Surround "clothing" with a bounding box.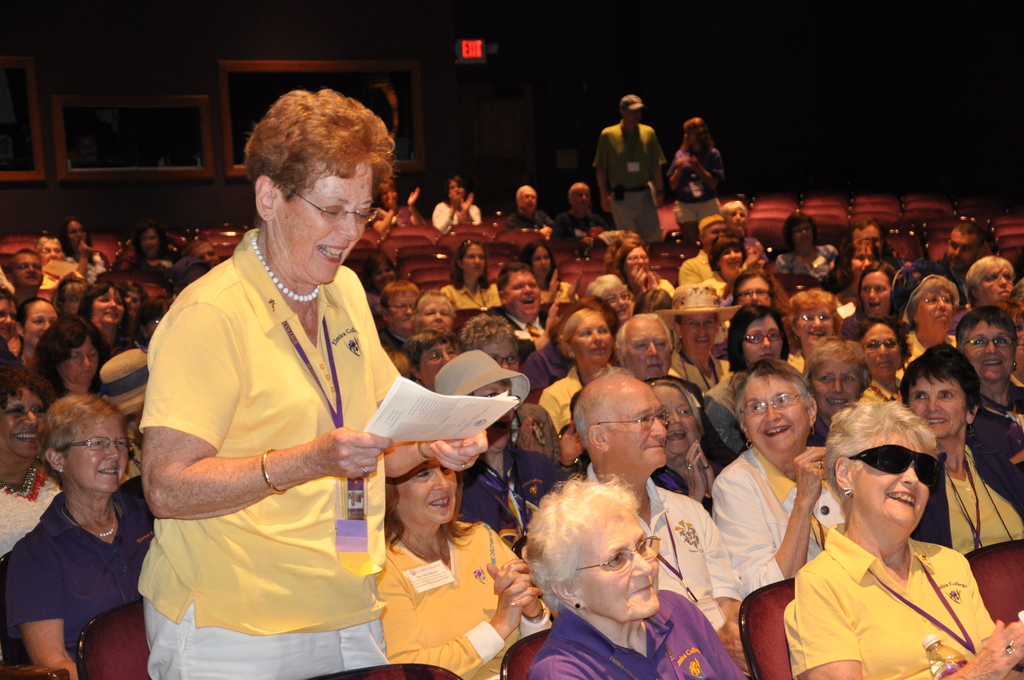
left=553, top=211, right=614, bottom=245.
